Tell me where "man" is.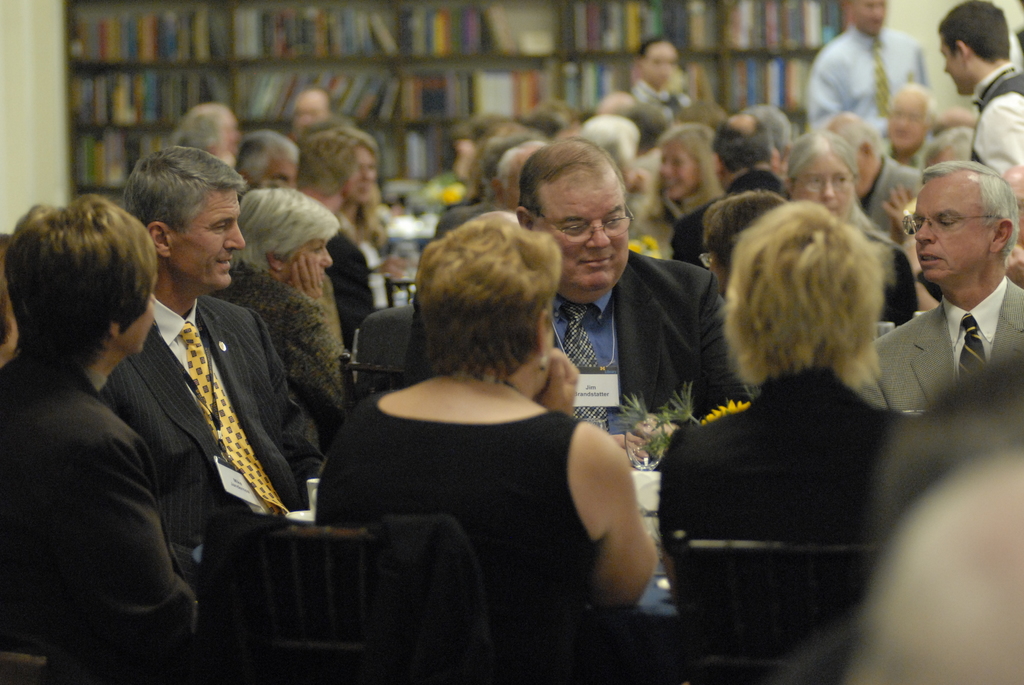
"man" is at x1=392, y1=129, x2=747, y2=434.
